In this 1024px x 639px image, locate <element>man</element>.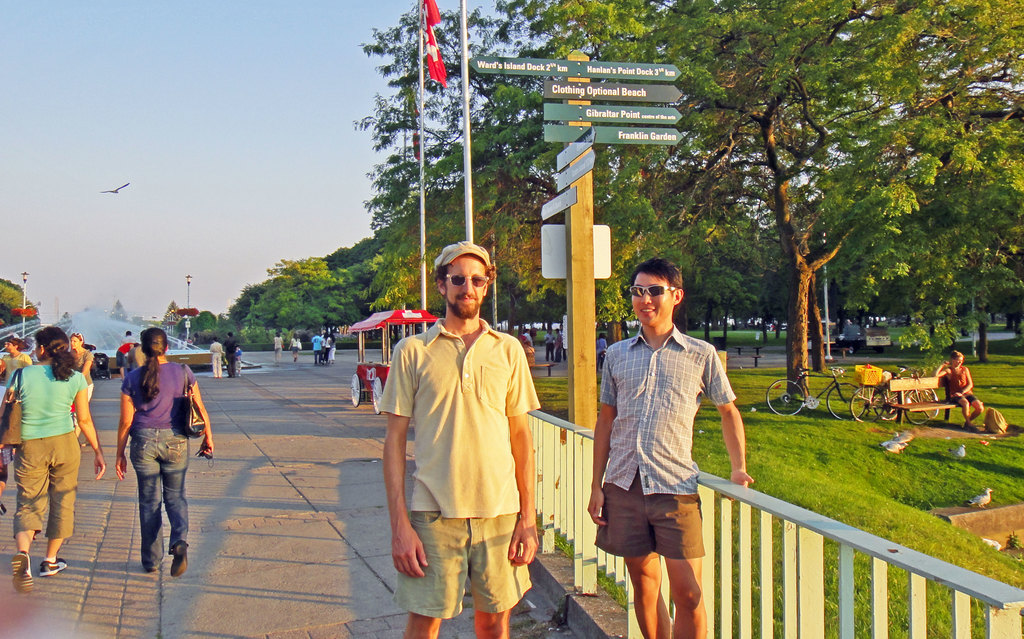
Bounding box: {"x1": 934, "y1": 352, "x2": 983, "y2": 428}.
